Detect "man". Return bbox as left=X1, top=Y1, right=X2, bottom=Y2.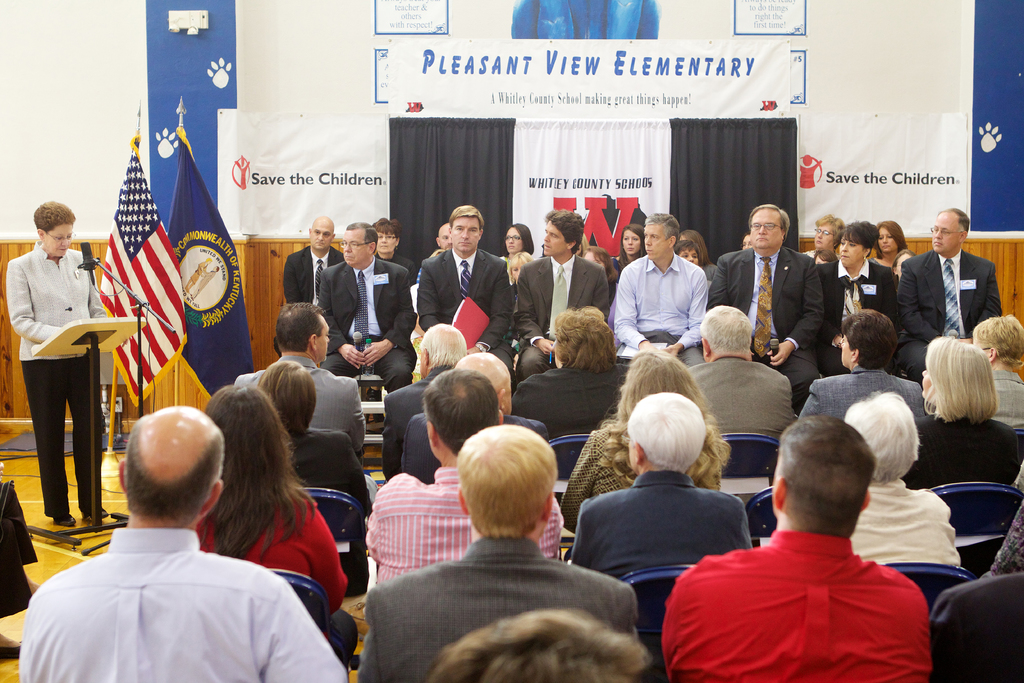
left=713, top=201, right=828, bottom=391.
